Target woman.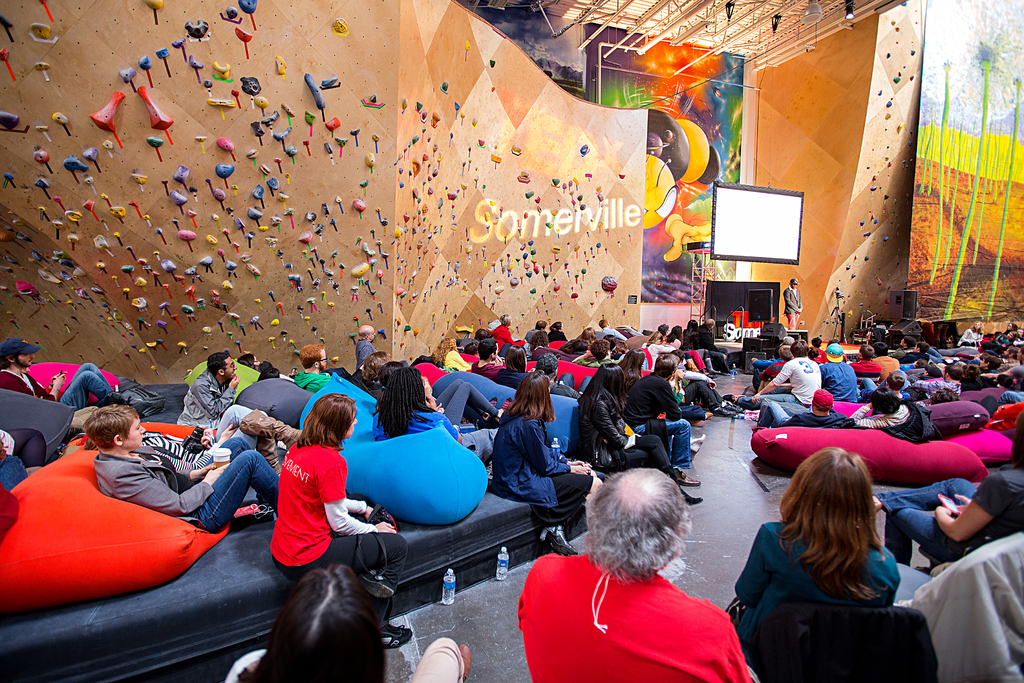
Target region: x1=656, y1=322, x2=687, y2=350.
